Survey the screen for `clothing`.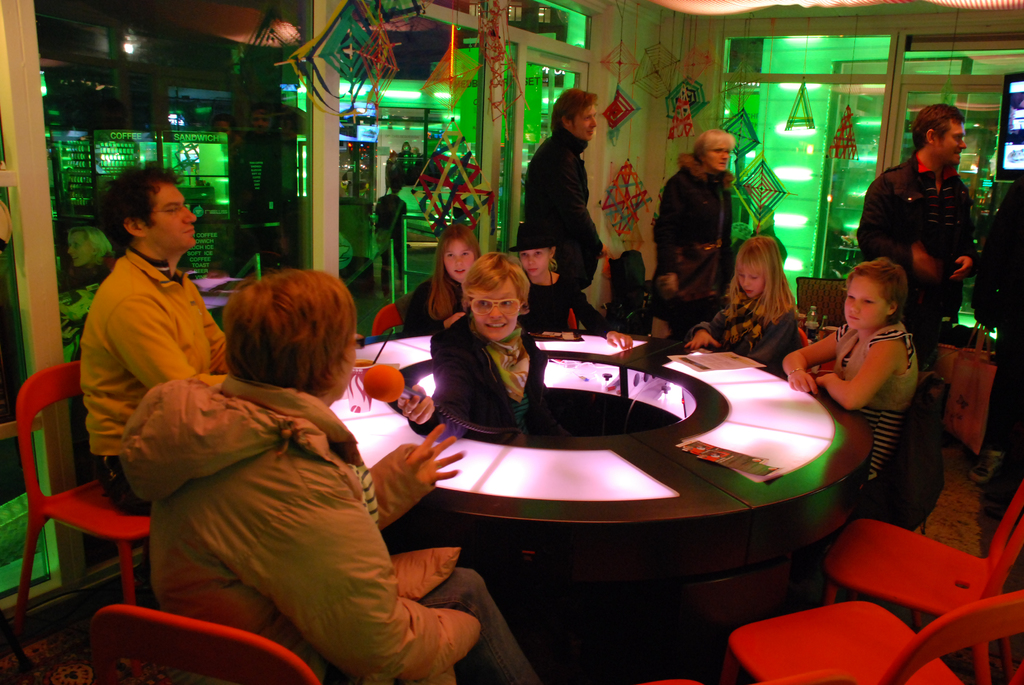
Survey found: <bbox>413, 324, 570, 443</bbox>.
